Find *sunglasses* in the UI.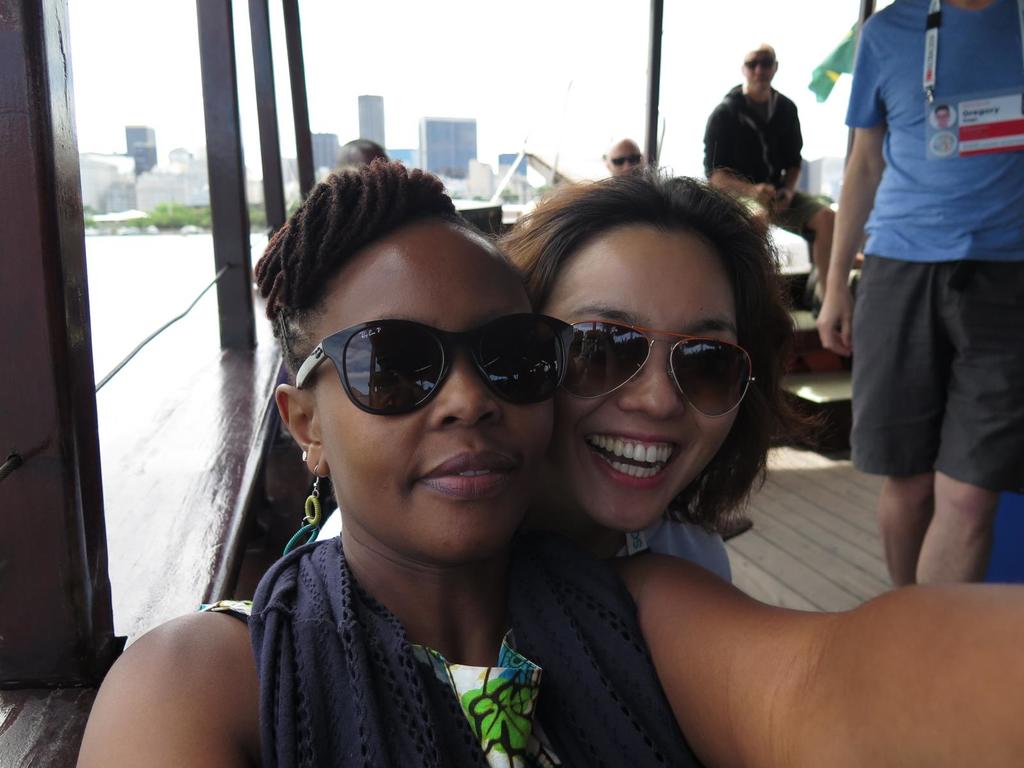
UI element at <box>740,54,771,71</box>.
